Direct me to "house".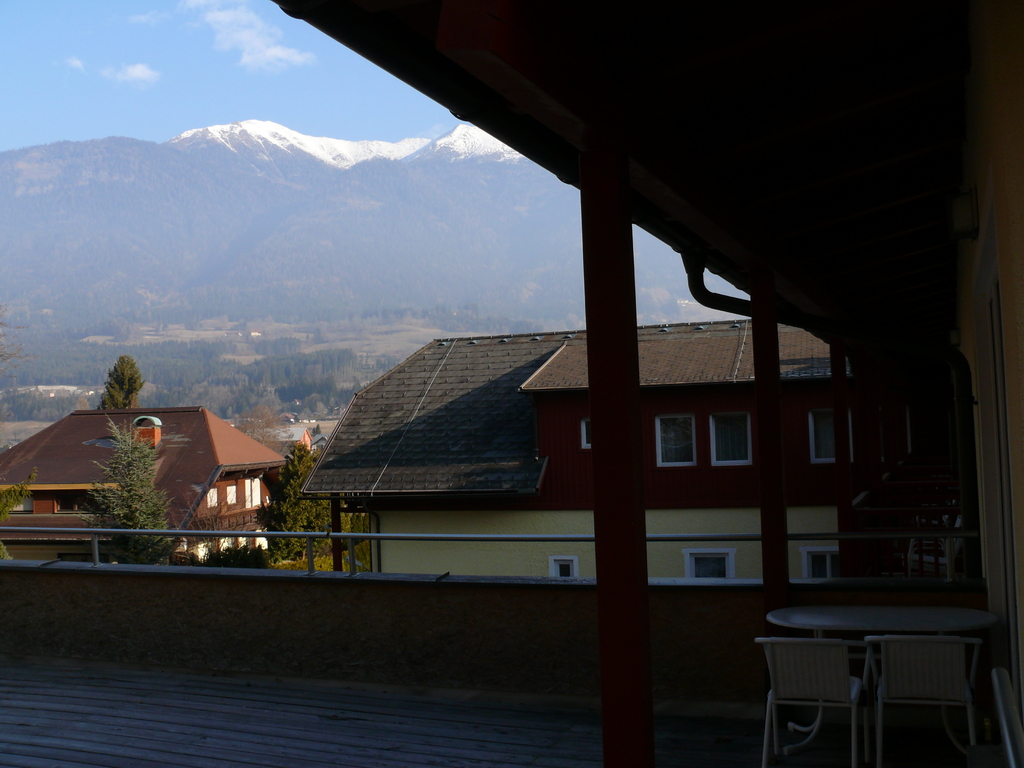
Direction: l=20, t=389, r=296, b=557.
